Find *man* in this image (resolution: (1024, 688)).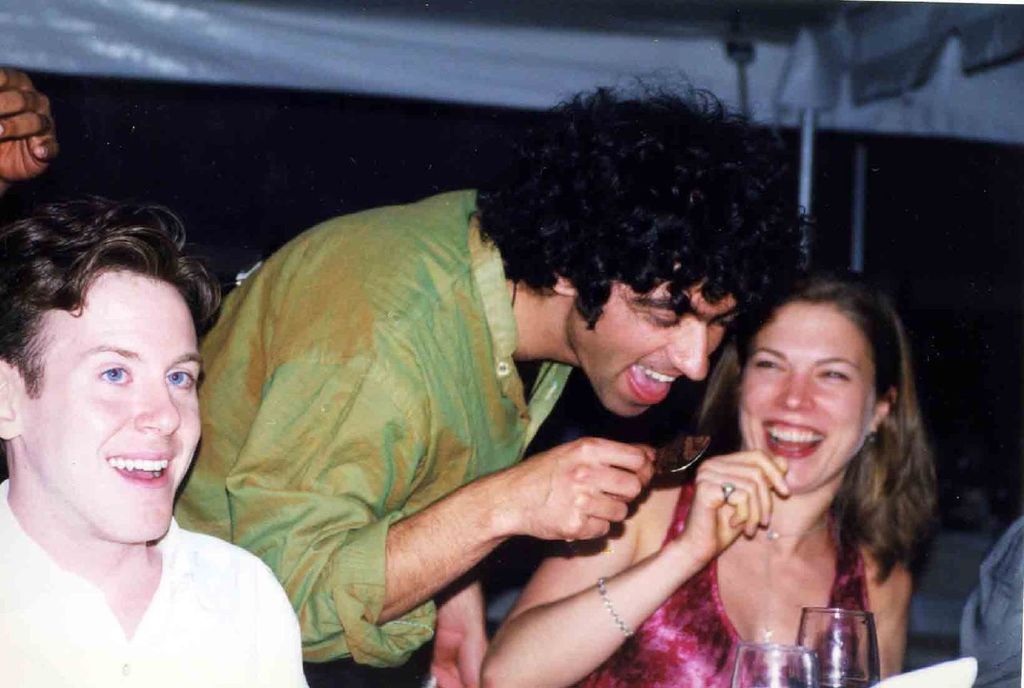
crop(0, 188, 277, 687).
